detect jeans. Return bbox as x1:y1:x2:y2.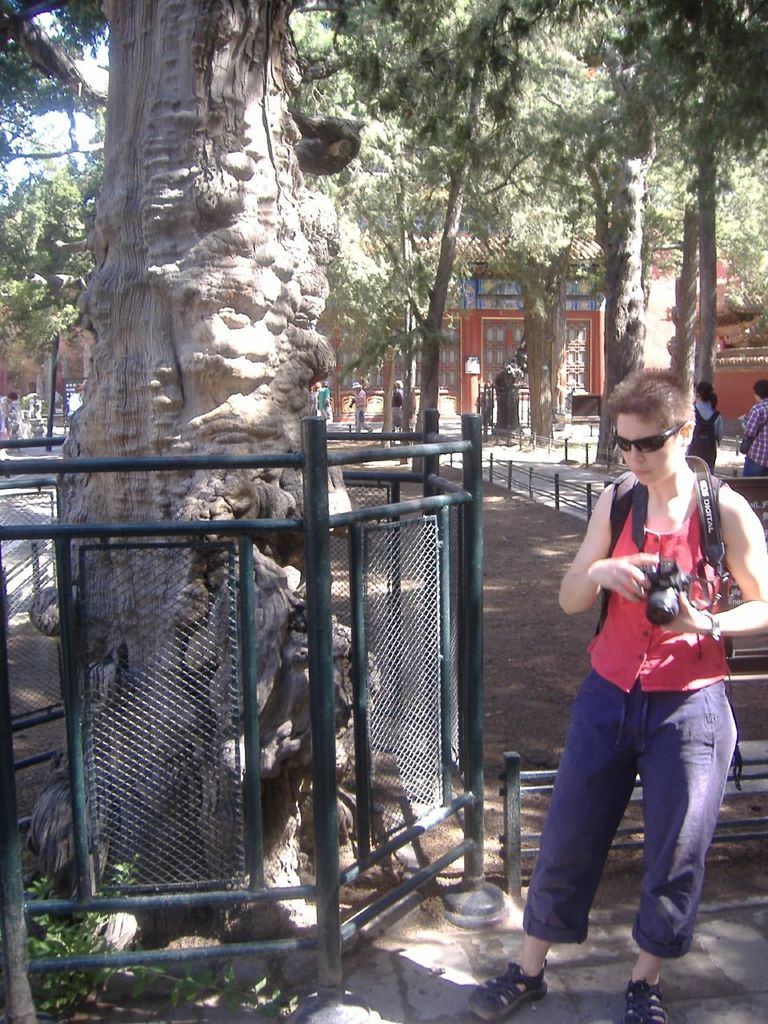
744:465:767:482.
